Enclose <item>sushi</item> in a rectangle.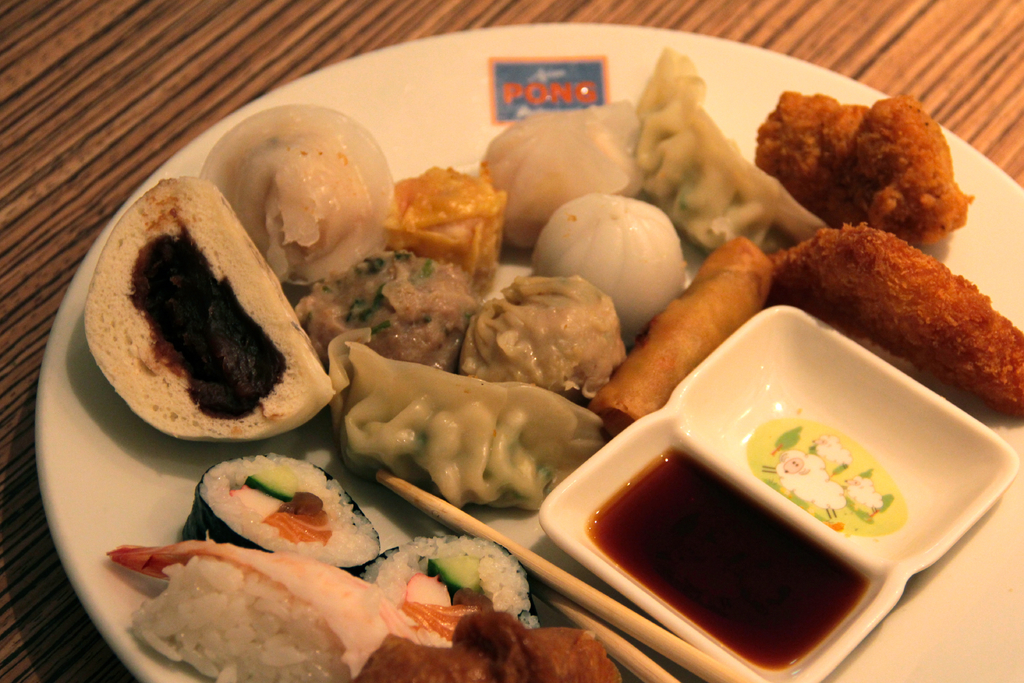
[left=182, top=464, right=373, bottom=577].
